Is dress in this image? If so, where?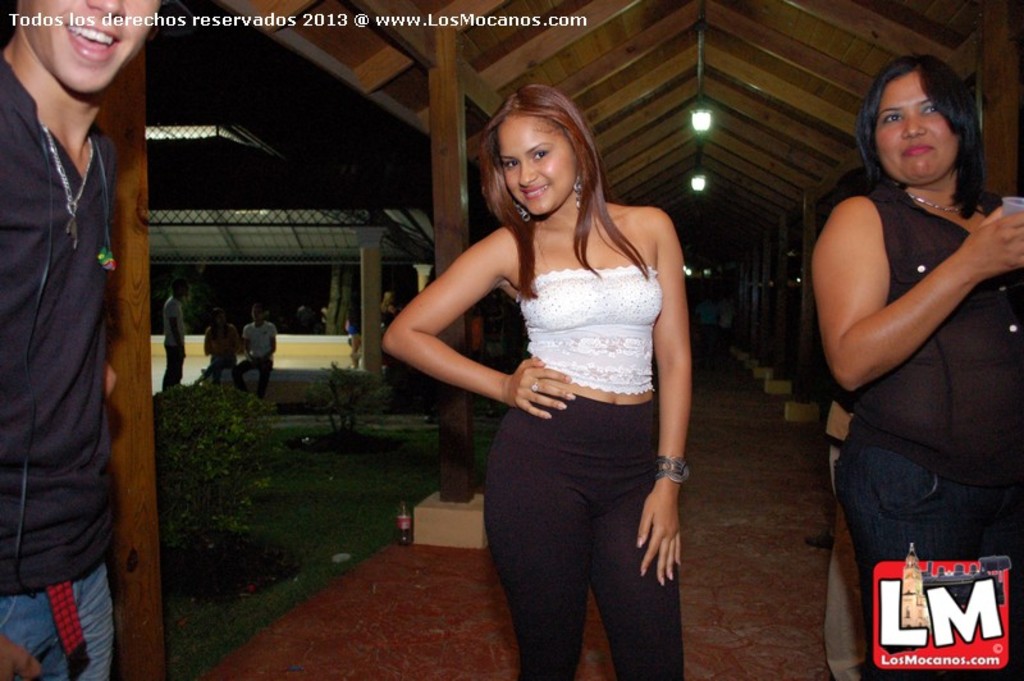
Yes, at BBox(204, 321, 242, 383).
